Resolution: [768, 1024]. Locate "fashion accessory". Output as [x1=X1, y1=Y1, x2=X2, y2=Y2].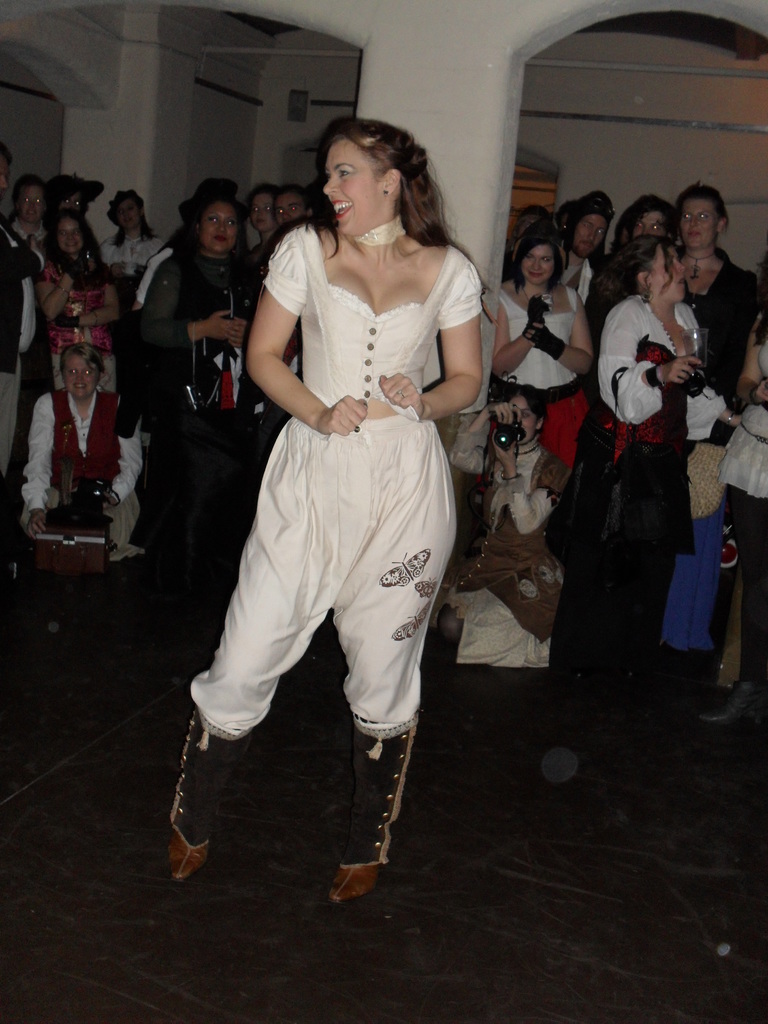
[x1=166, y1=705, x2=236, y2=881].
